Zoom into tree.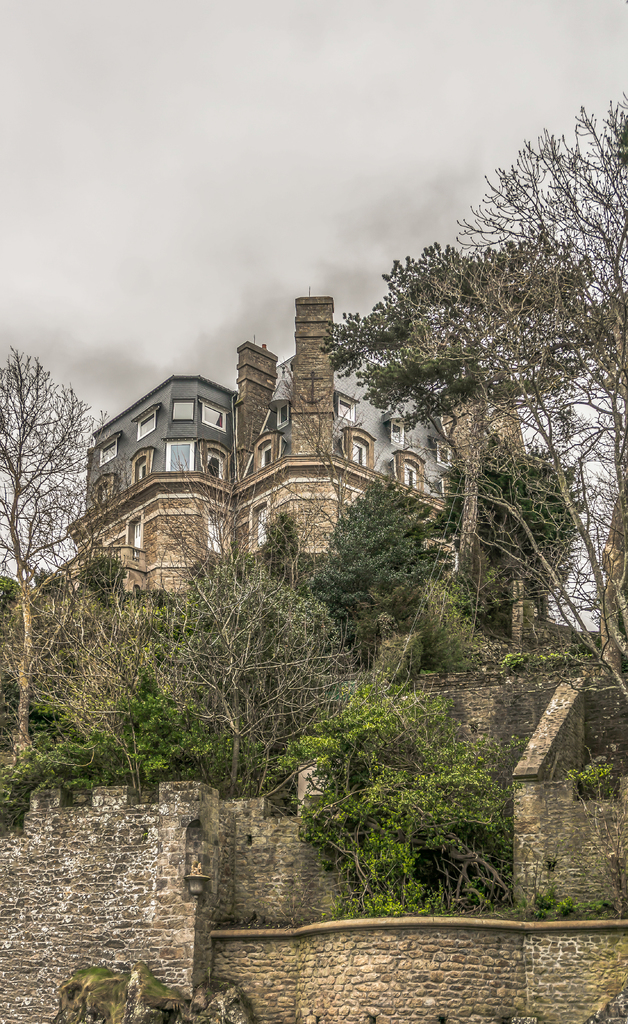
Zoom target: select_region(313, 202, 590, 691).
